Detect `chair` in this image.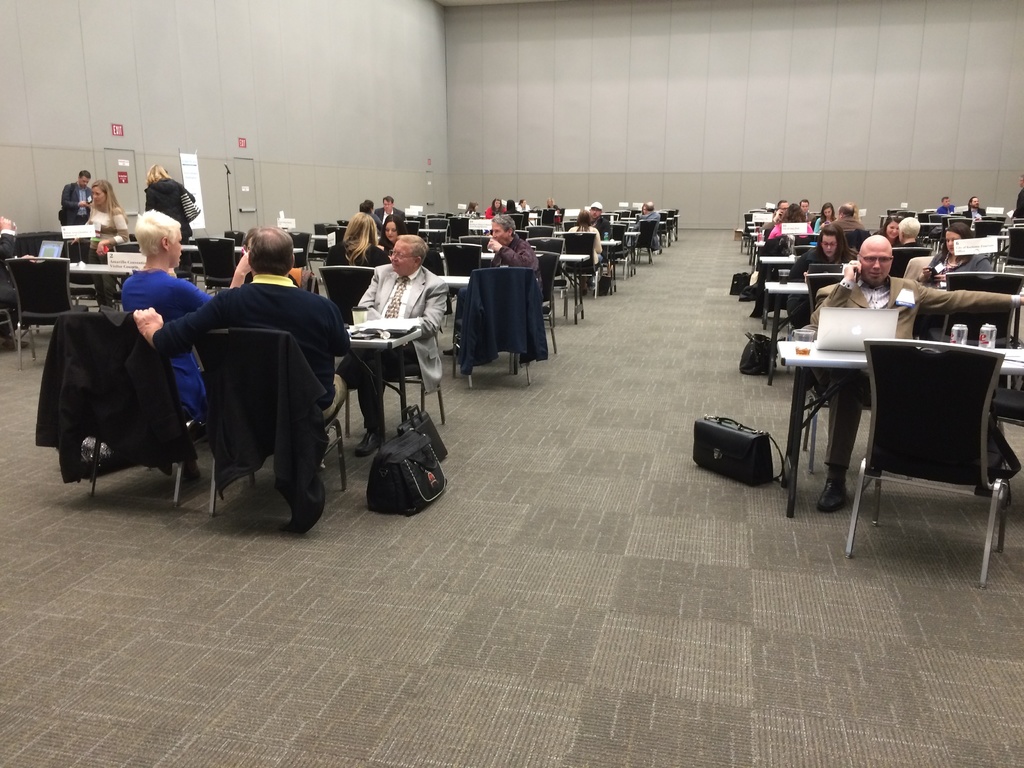
Detection: l=211, t=324, r=346, b=532.
